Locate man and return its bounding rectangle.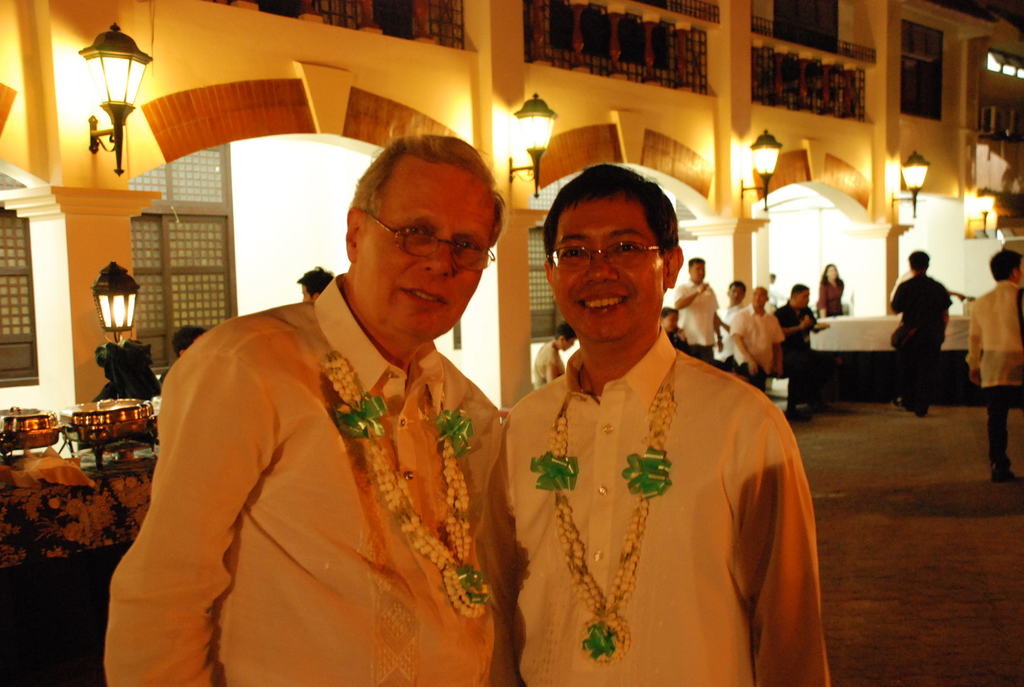
x1=493, y1=168, x2=831, y2=686.
